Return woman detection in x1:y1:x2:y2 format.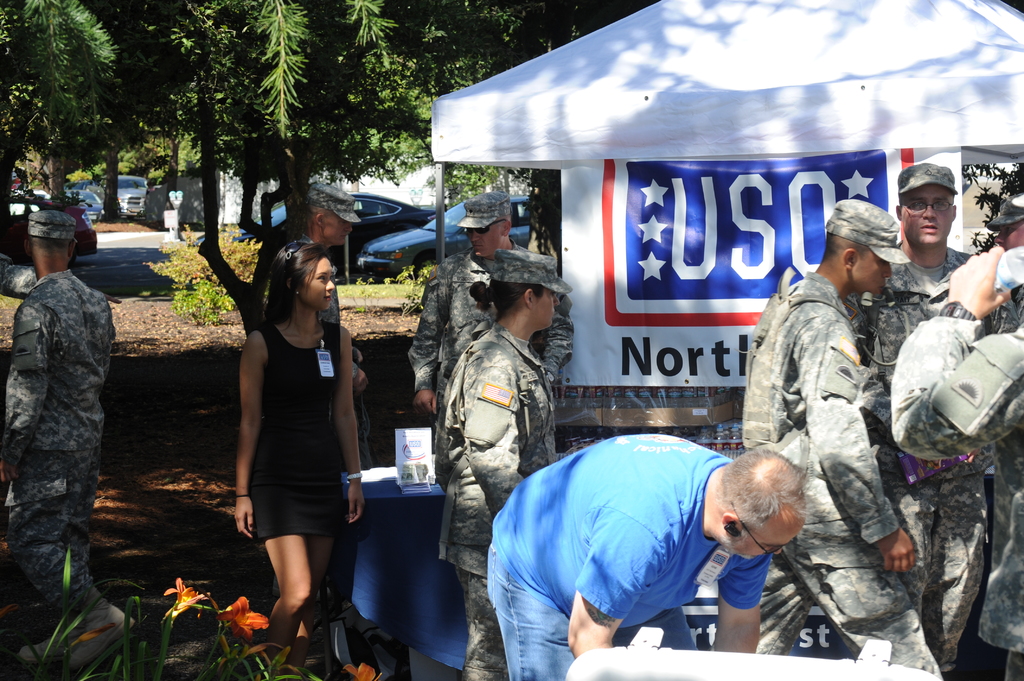
226:236:366:662.
